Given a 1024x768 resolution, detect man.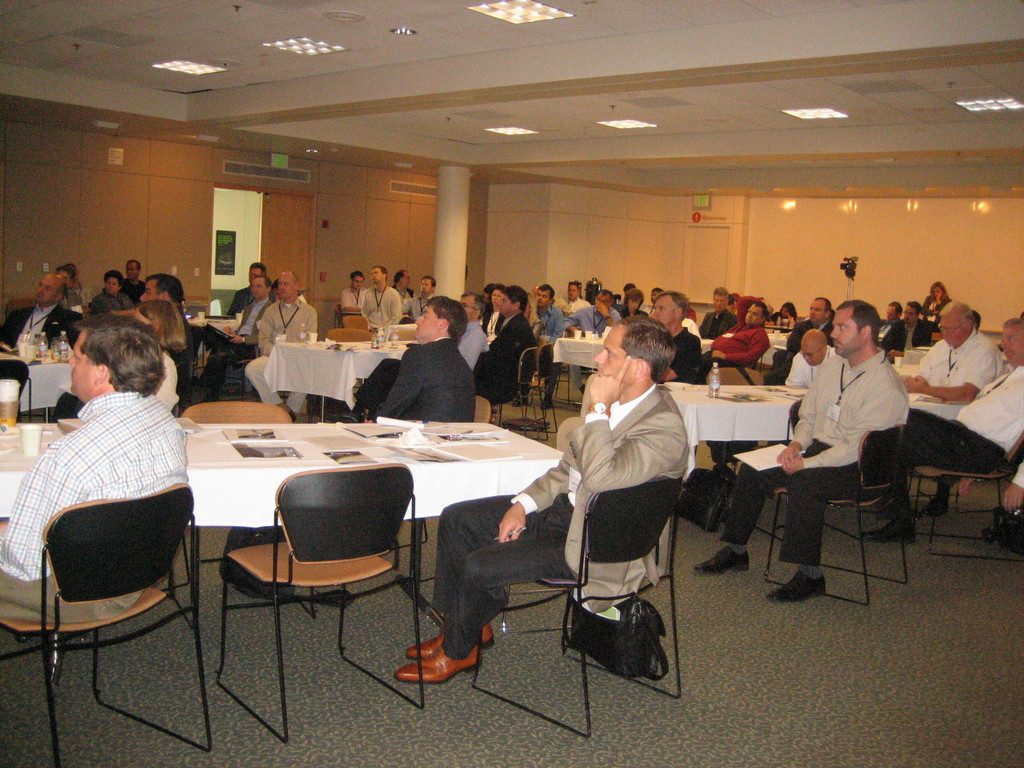
(696,298,902,604).
